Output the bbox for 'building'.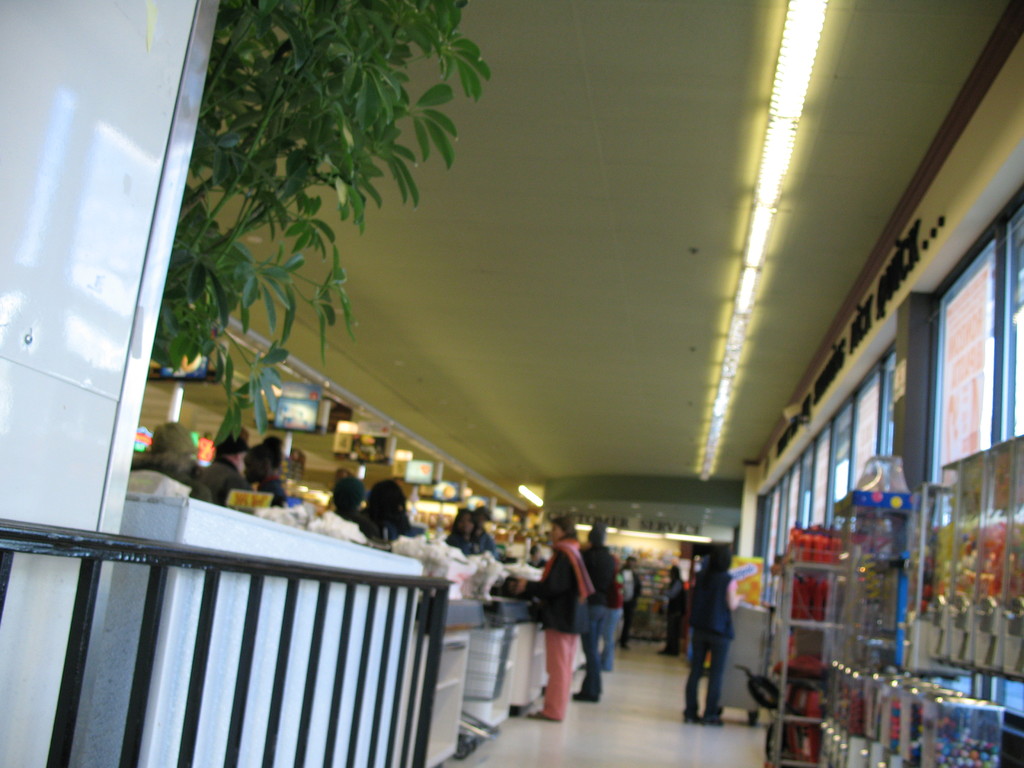
locate(0, 0, 1023, 767).
